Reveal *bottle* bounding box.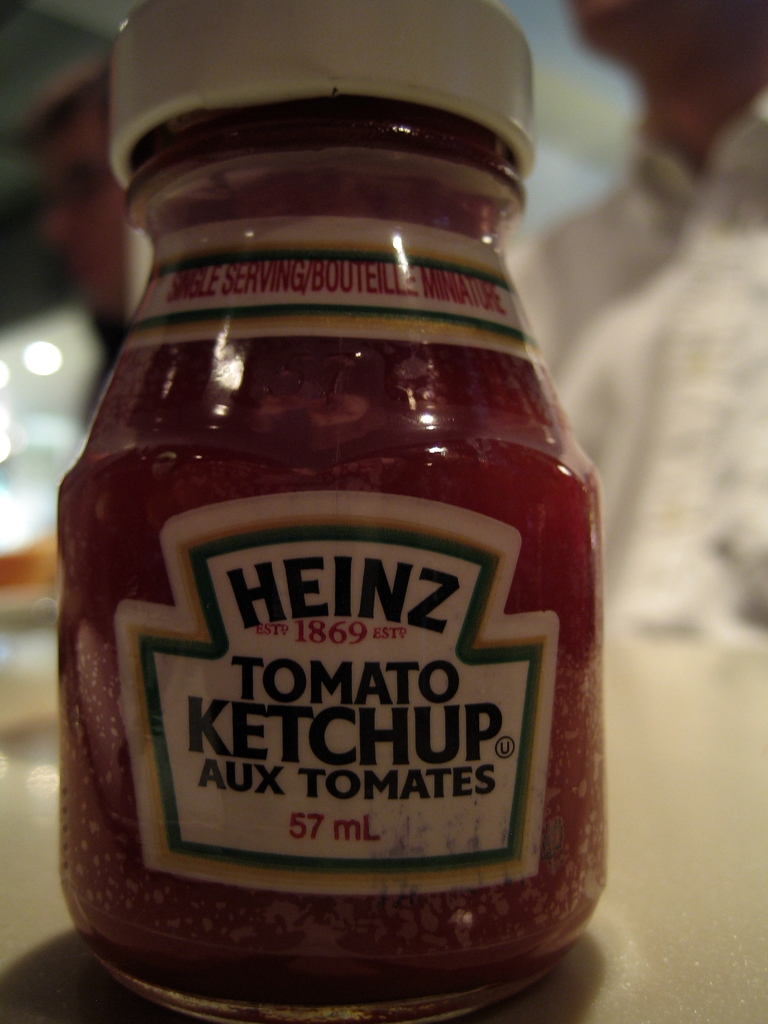
Revealed: bbox=(60, 0, 610, 1023).
